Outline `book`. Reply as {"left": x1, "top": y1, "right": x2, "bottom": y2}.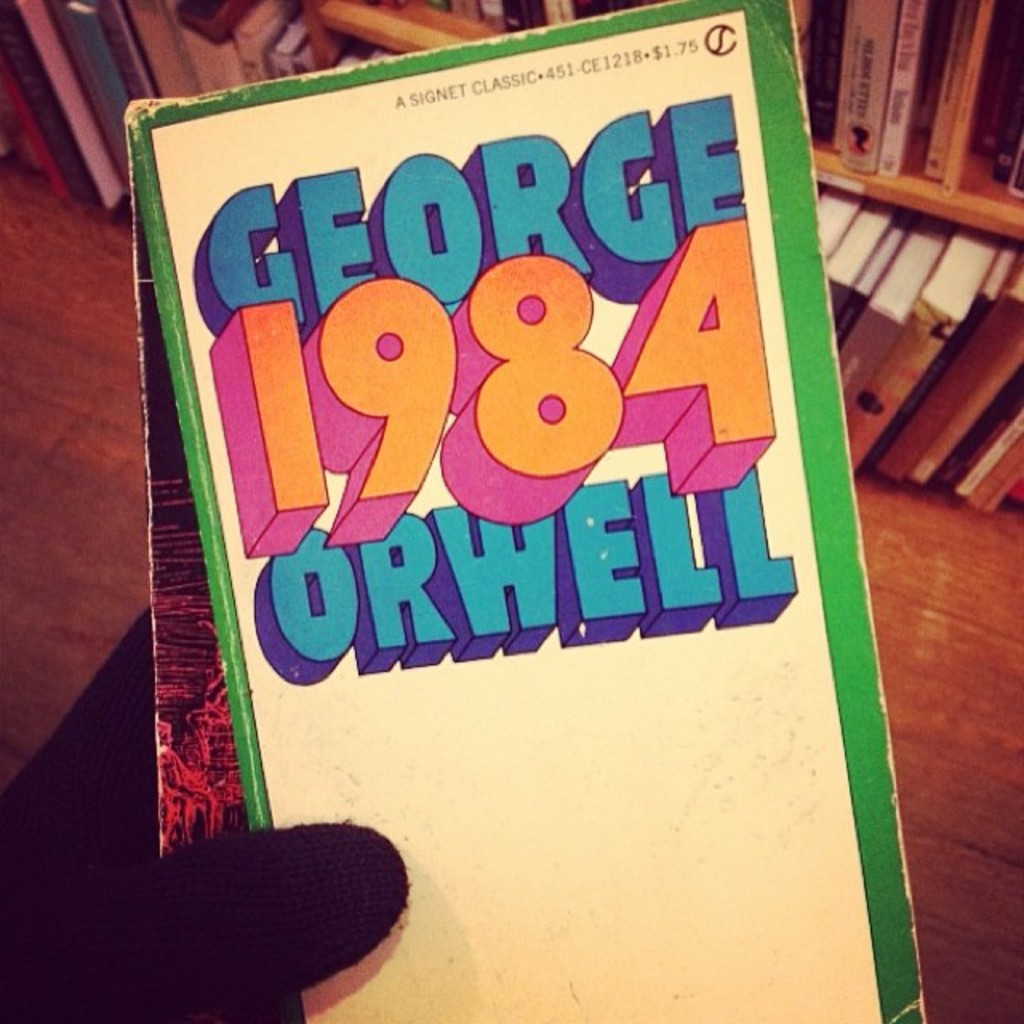
{"left": 123, "top": 0, "right": 930, "bottom": 1022}.
